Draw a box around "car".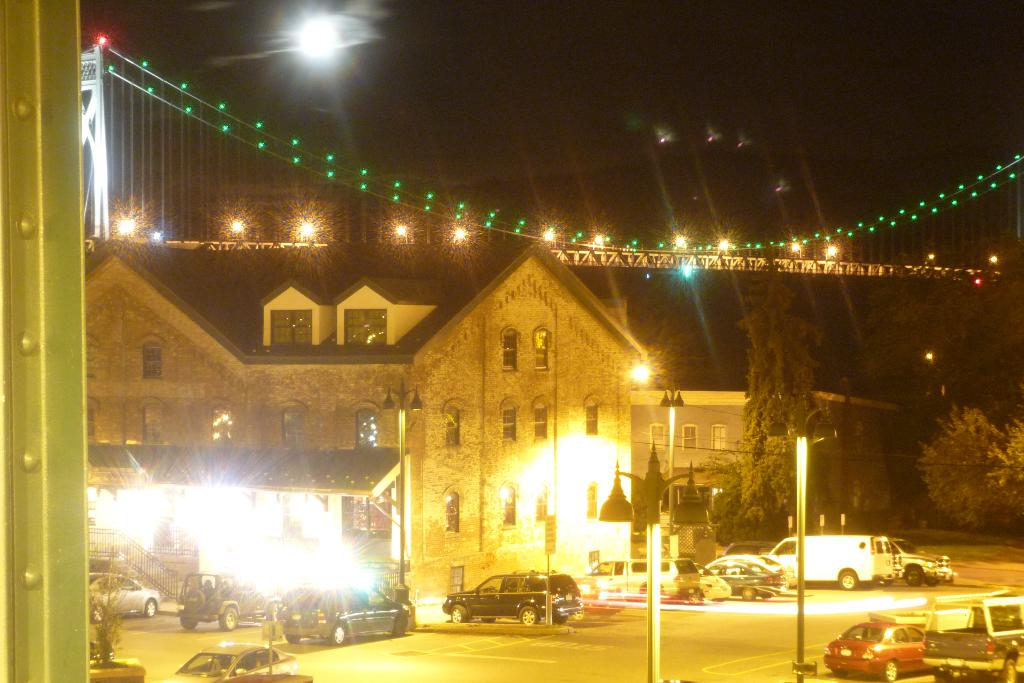
x1=710 y1=559 x2=785 y2=598.
